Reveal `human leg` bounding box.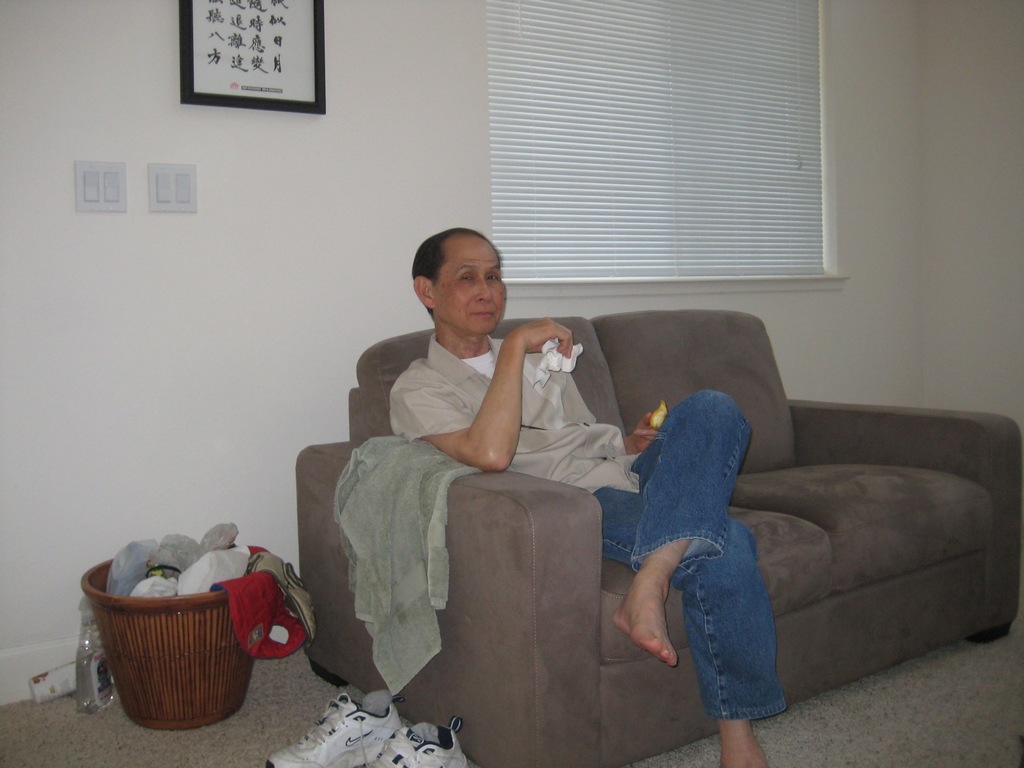
Revealed: locate(610, 392, 753, 663).
